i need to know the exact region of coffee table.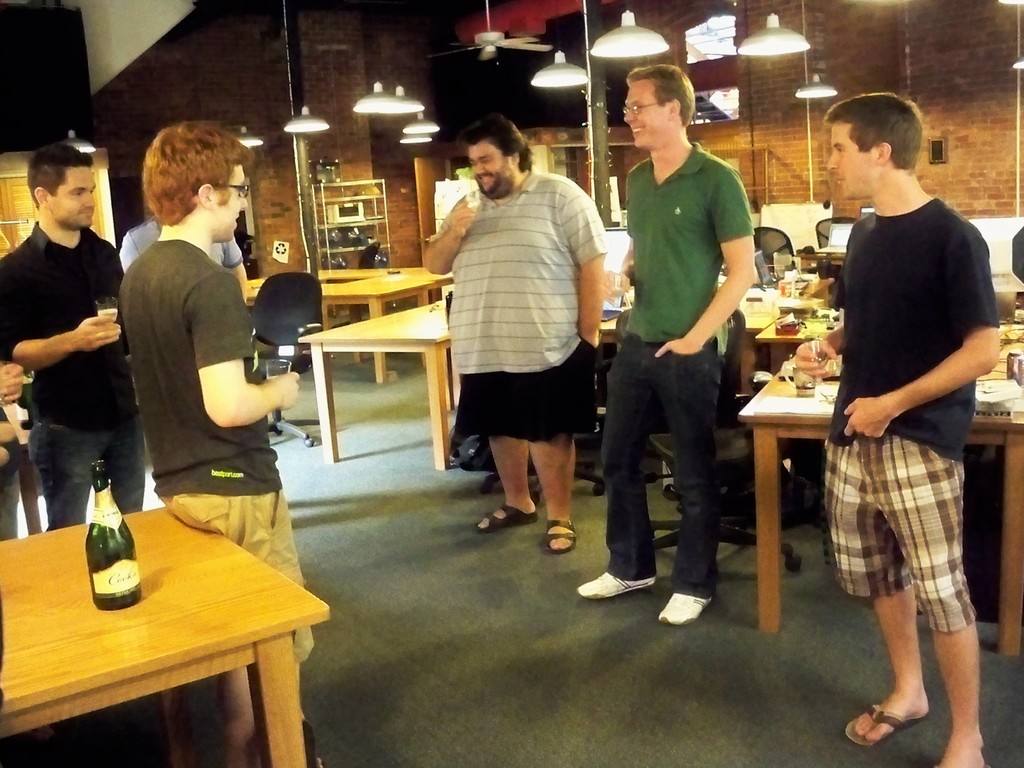
Region: (x1=307, y1=315, x2=463, y2=488).
